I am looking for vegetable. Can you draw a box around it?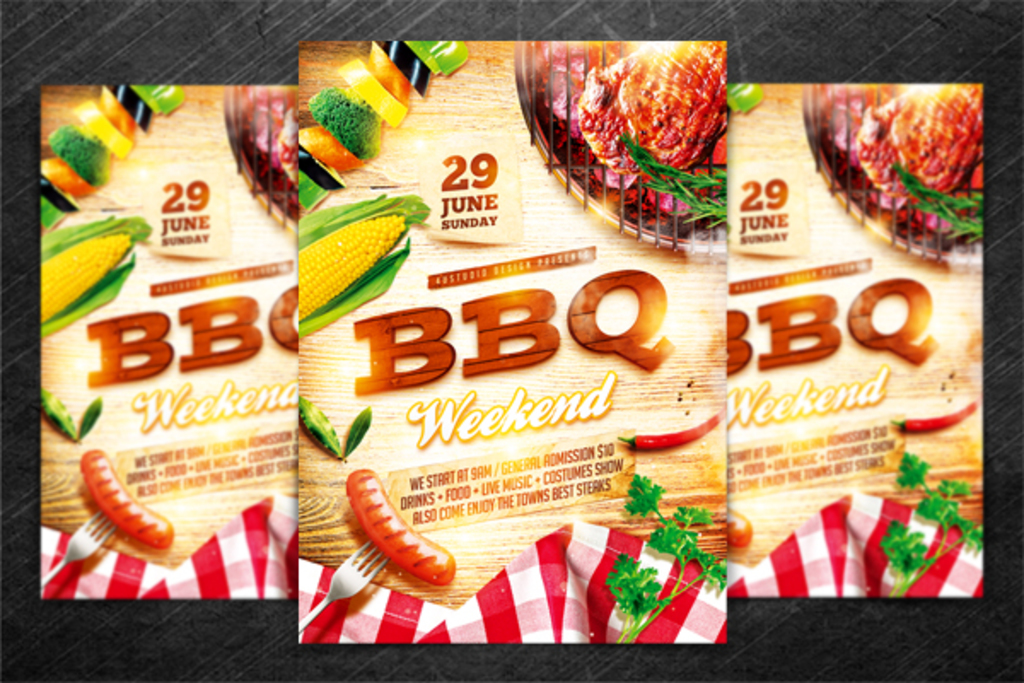
Sure, the bounding box is [898,169,980,241].
